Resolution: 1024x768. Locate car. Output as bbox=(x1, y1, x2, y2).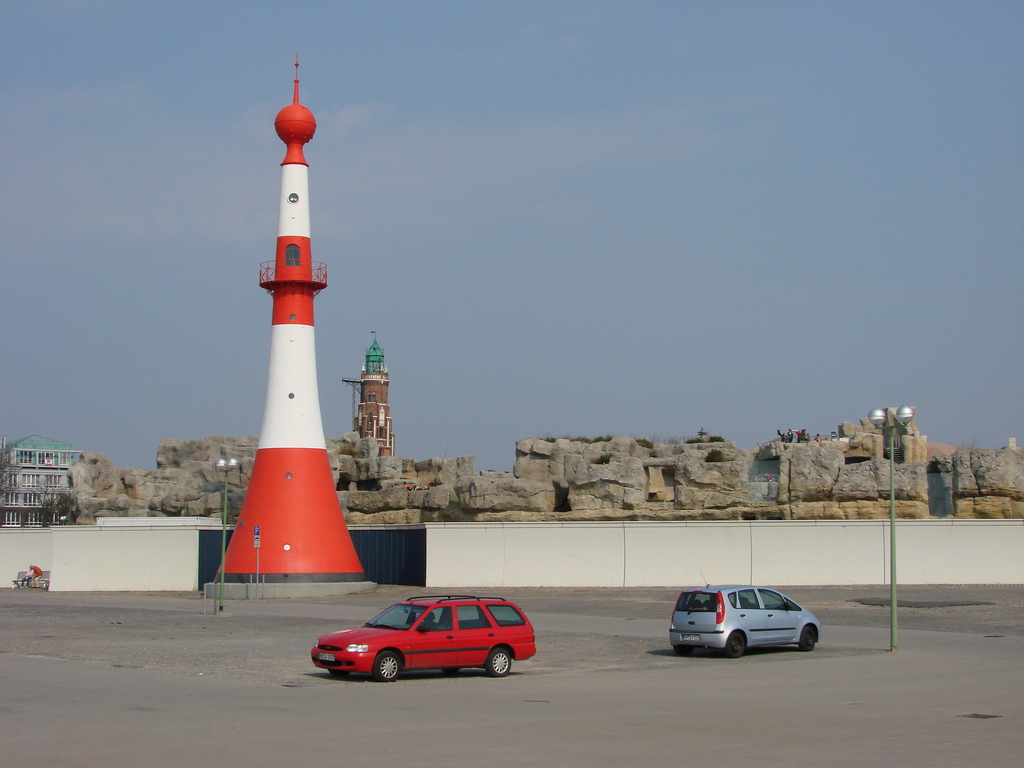
bbox=(668, 569, 821, 659).
